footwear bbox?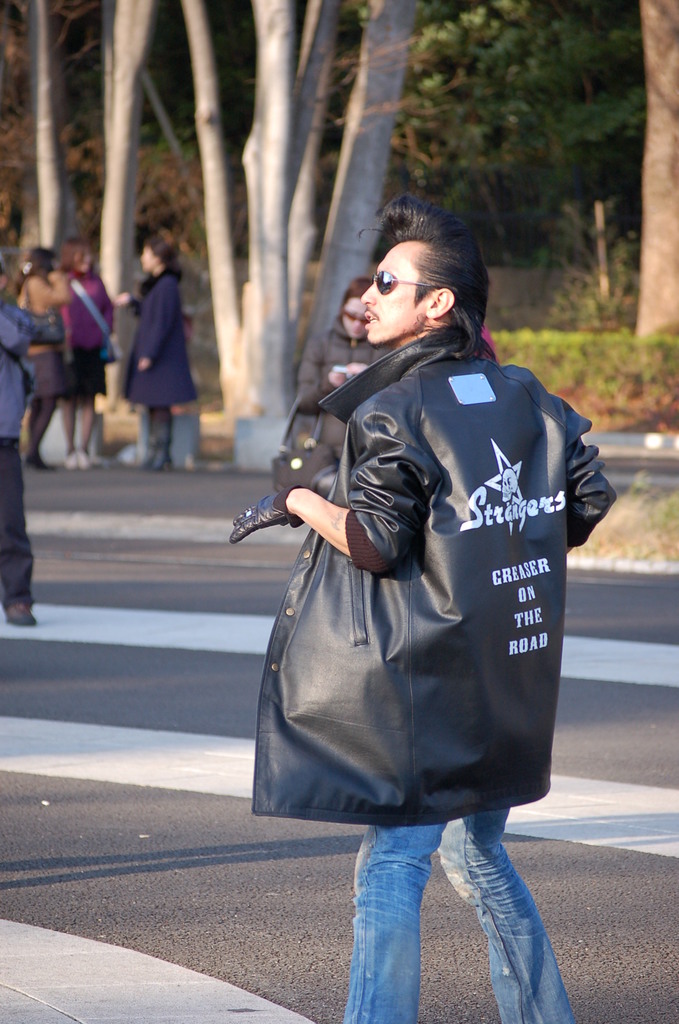
crop(0, 602, 36, 625)
